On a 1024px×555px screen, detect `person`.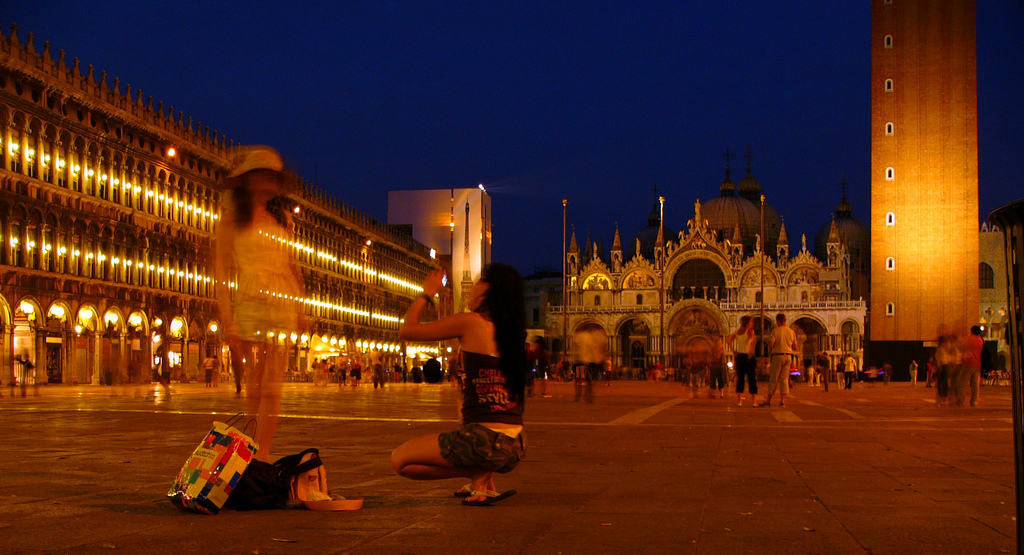
[805,361,813,388].
